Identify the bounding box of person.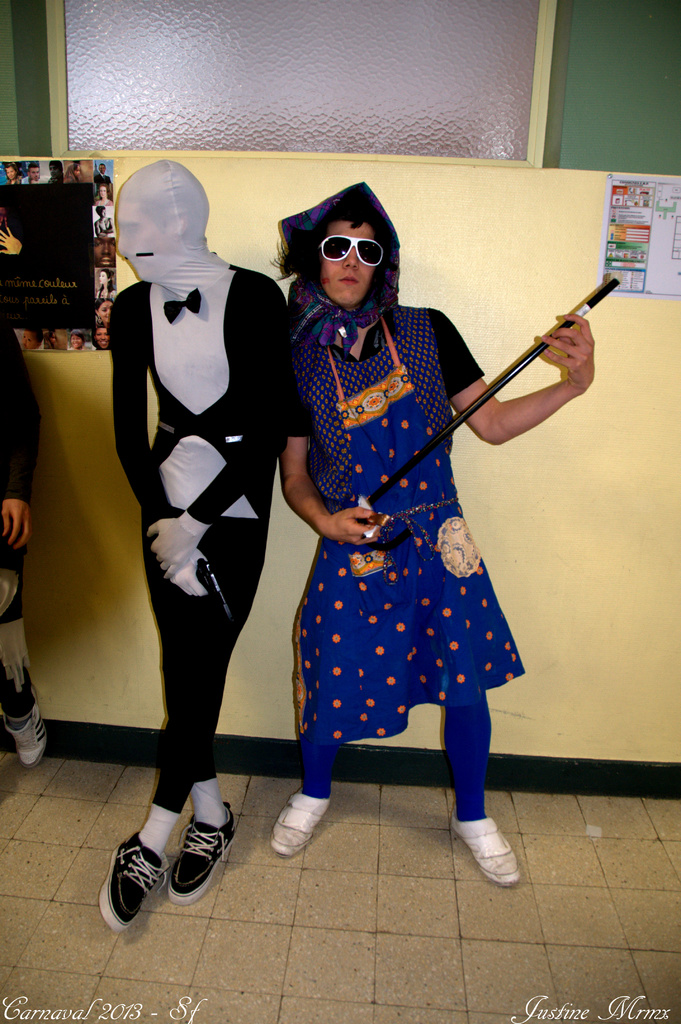
[41,326,70,352].
